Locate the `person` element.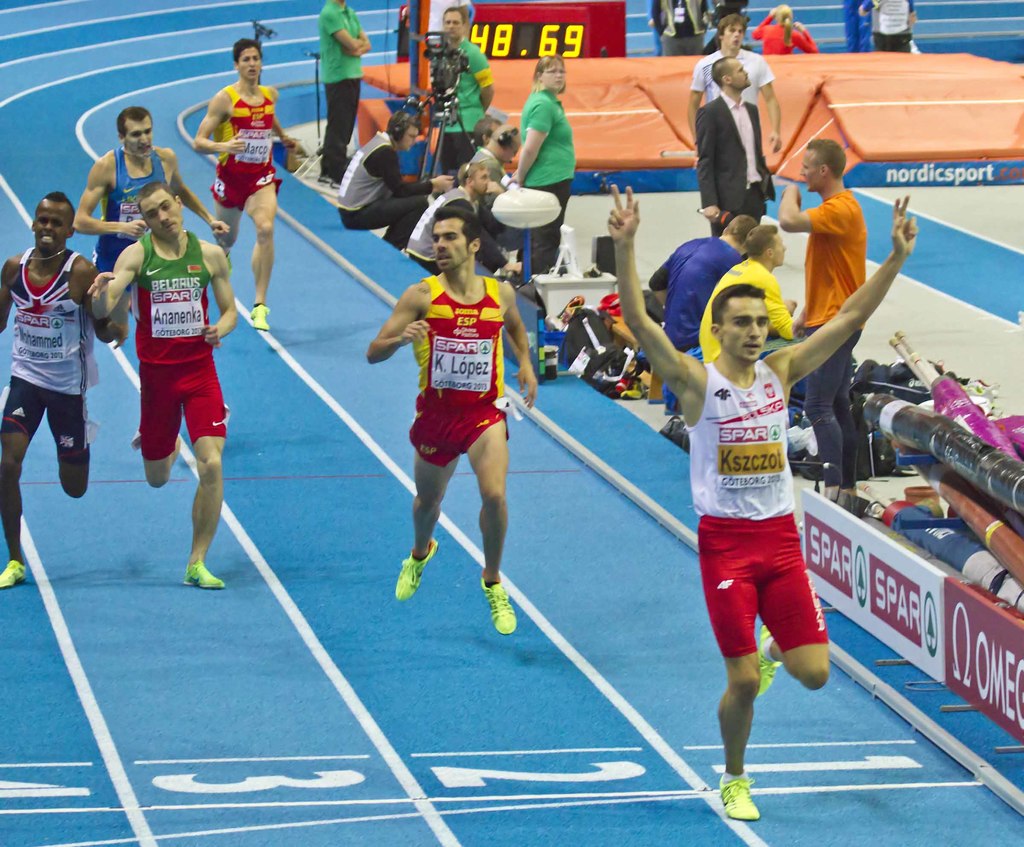
Element bbox: {"x1": 697, "y1": 56, "x2": 778, "y2": 236}.
